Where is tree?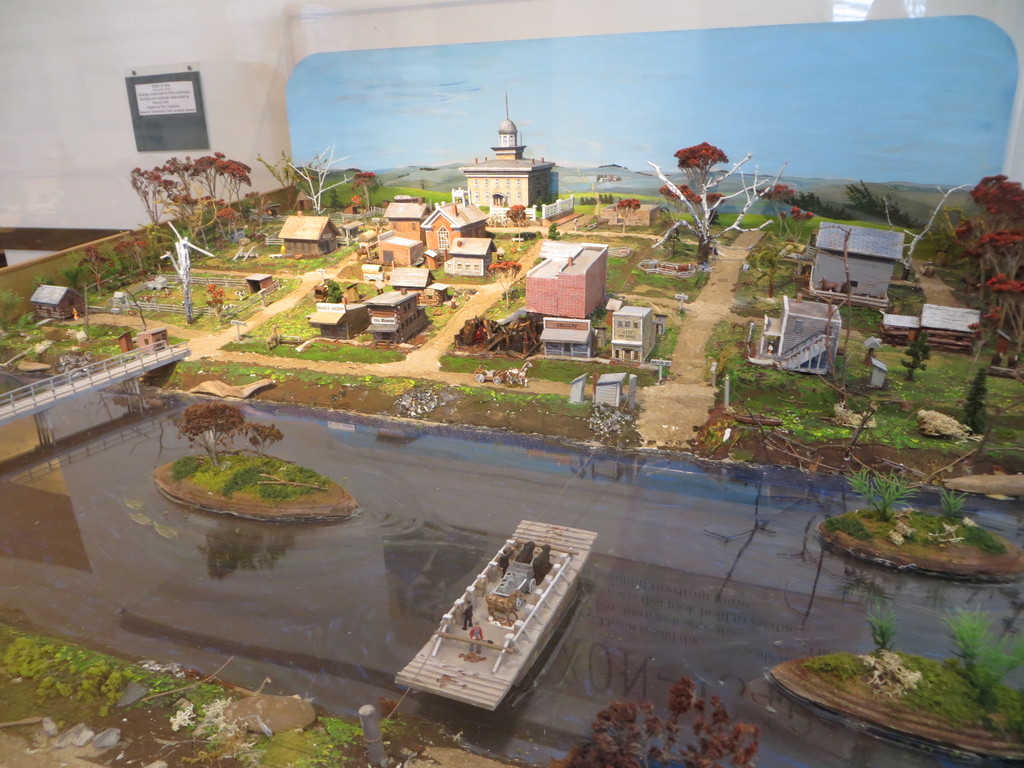
left=964, top=368, right=984, bottom=434.
